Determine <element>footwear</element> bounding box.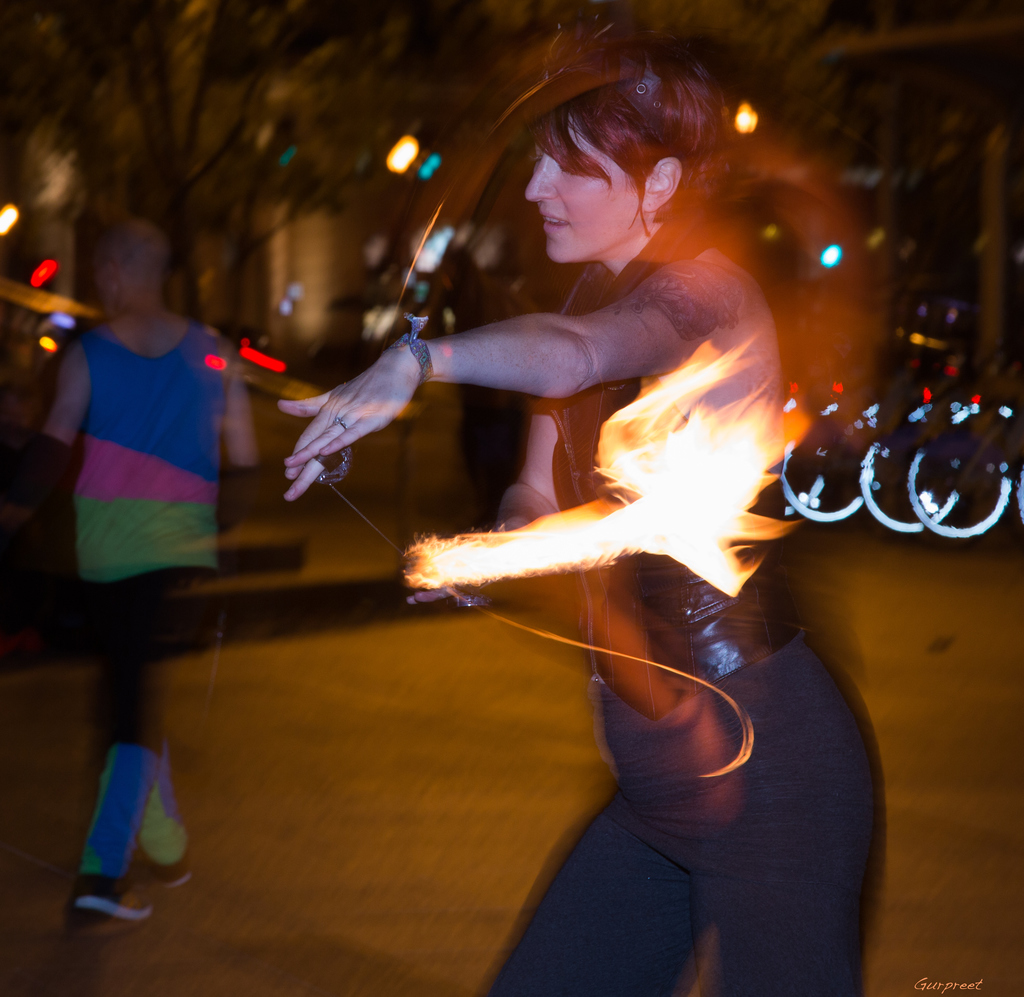
Determined: [145, 852, 195, 891].
